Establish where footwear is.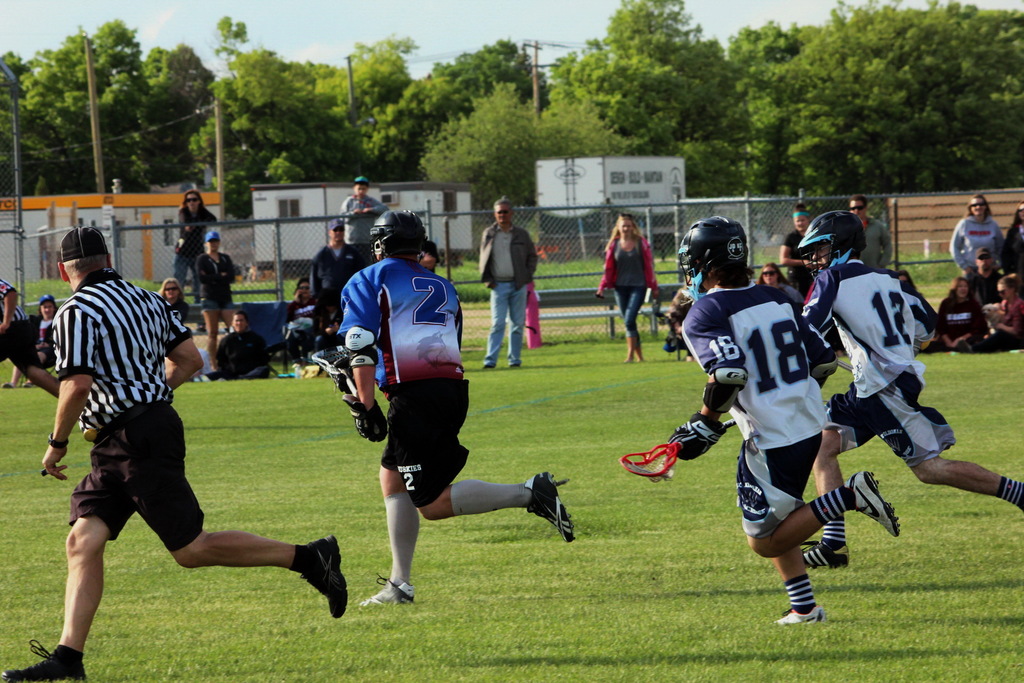
Established at locate(356, 572, 413, 606).
